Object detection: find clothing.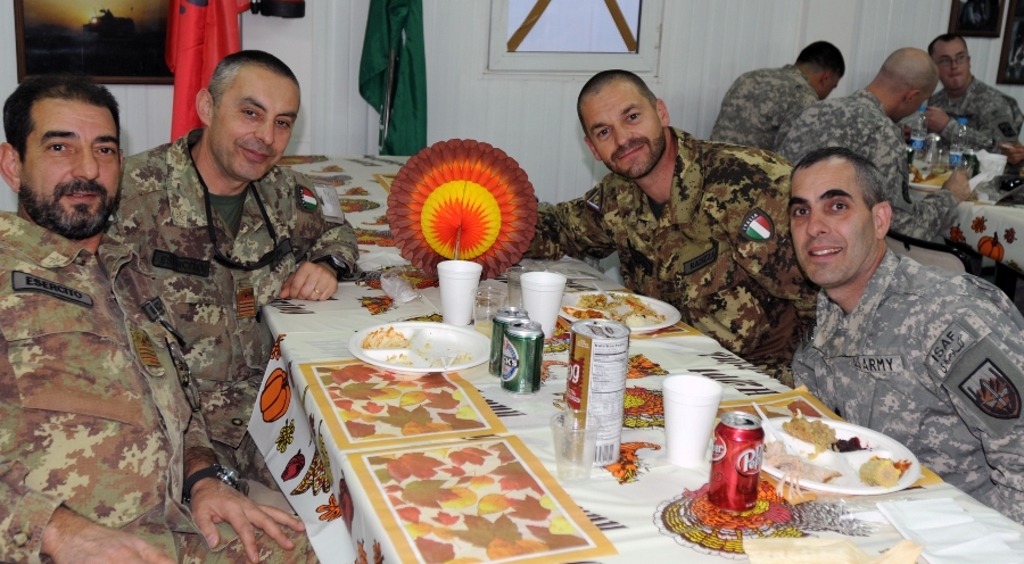
<bbox>773, 92, 952, 243</bbox>.
